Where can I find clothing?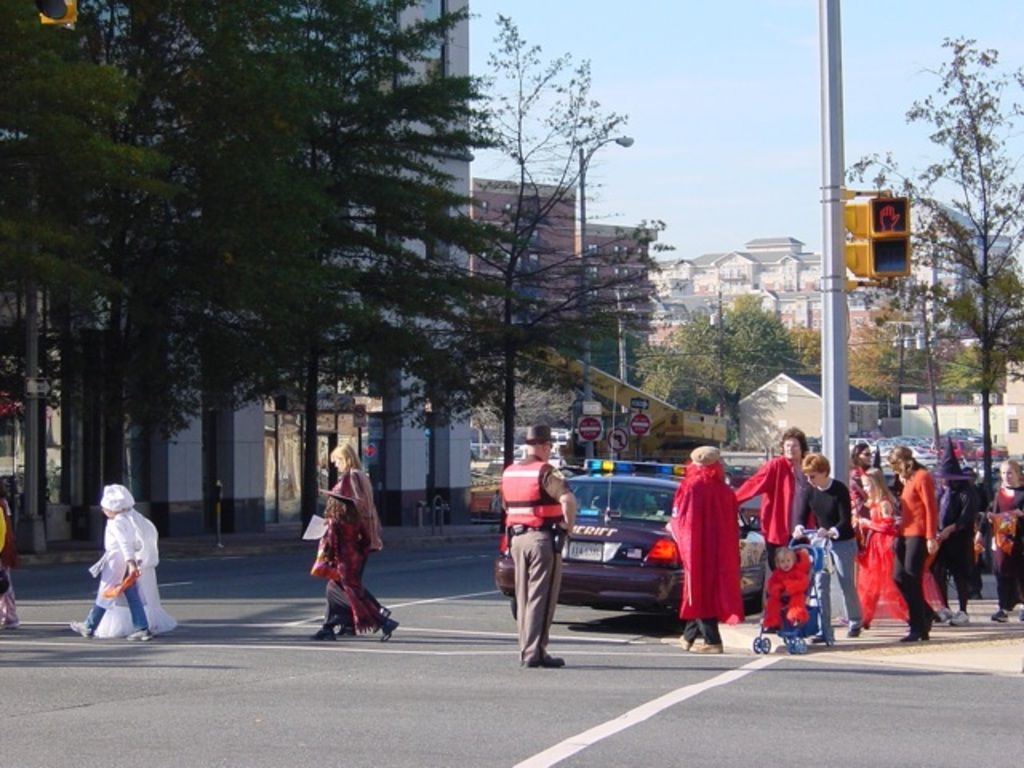
You can find it at [496, 458, 574, 653].
